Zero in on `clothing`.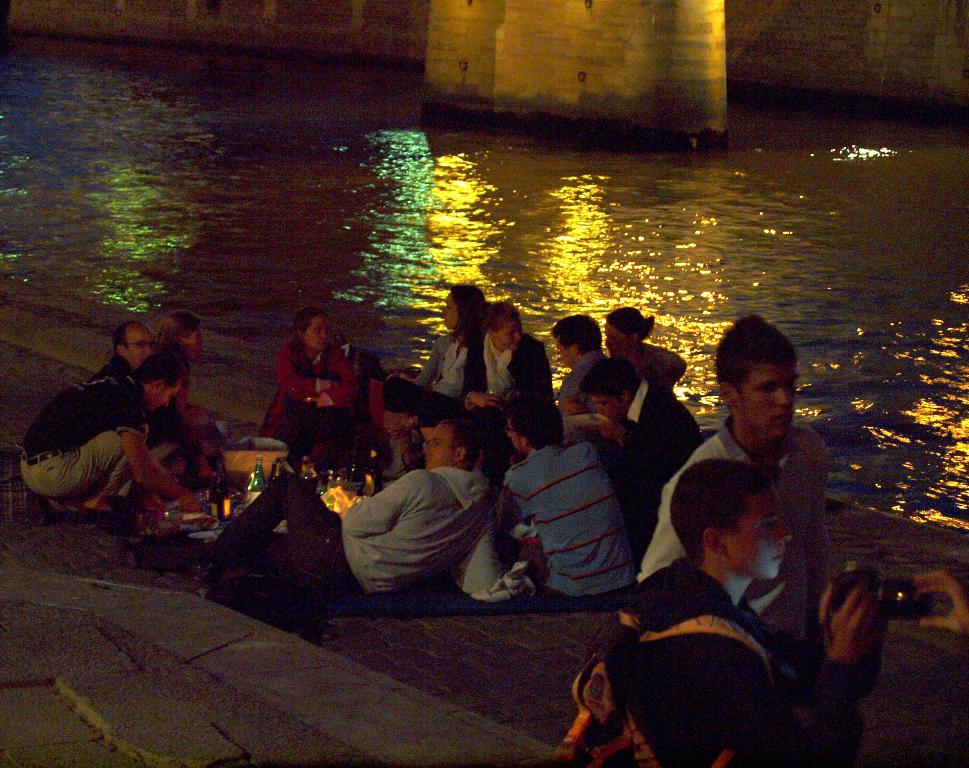
Zeroed in: box=[617, 548, 845, 767].
